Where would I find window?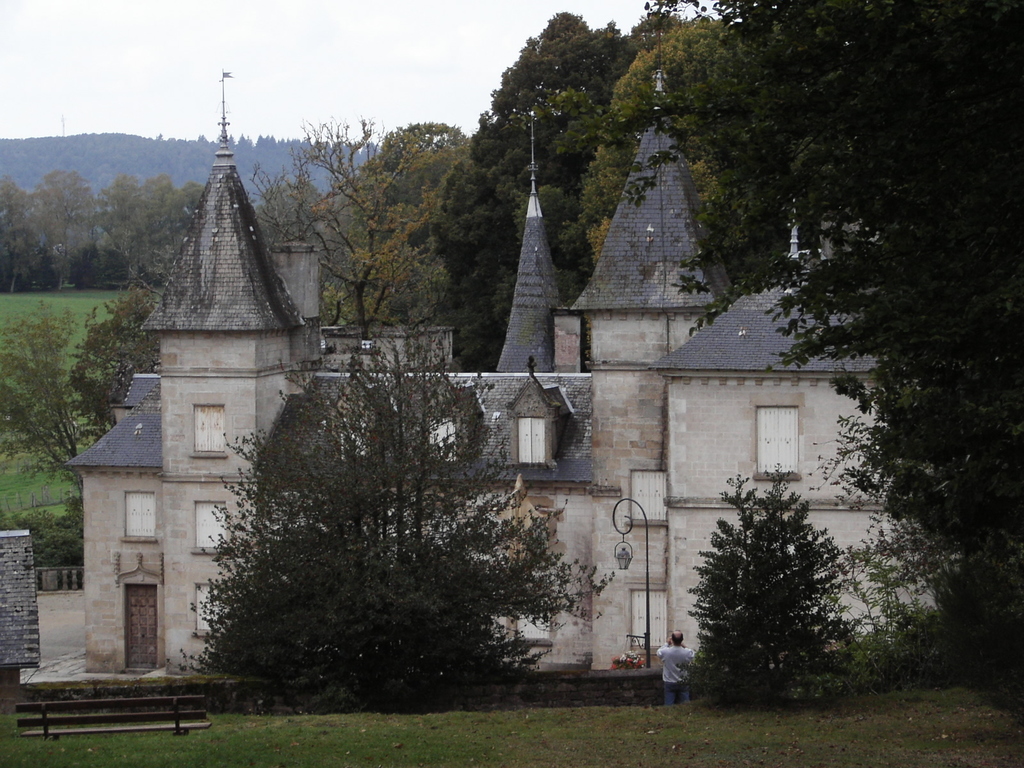
At locate(191, 497, 225, 543).
